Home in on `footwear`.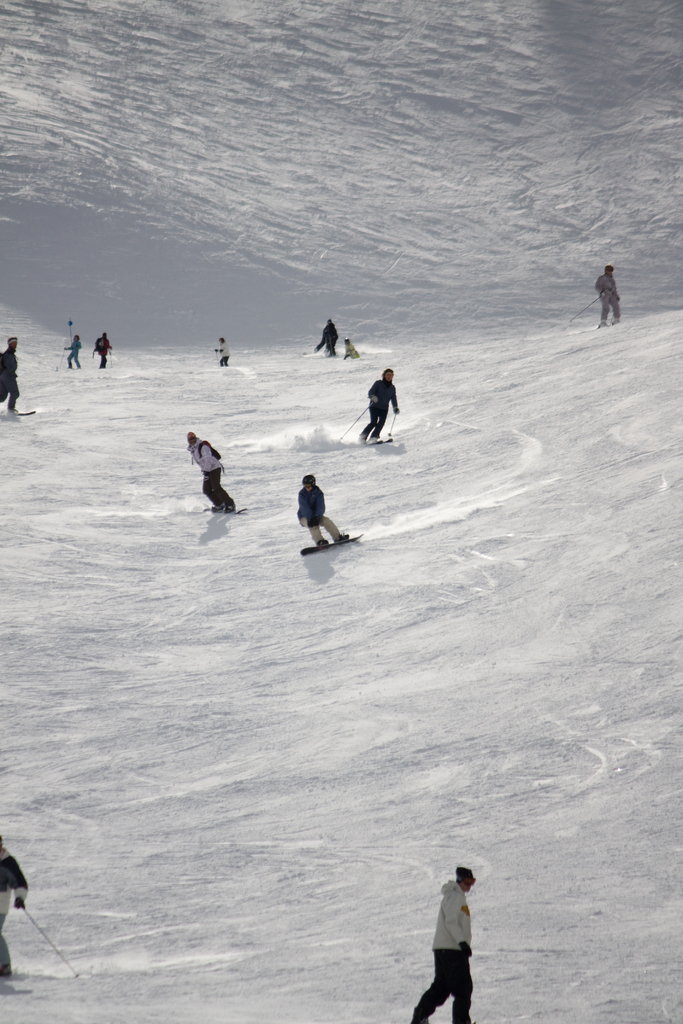
Homed in at crop(356, 429, 368, 445).
